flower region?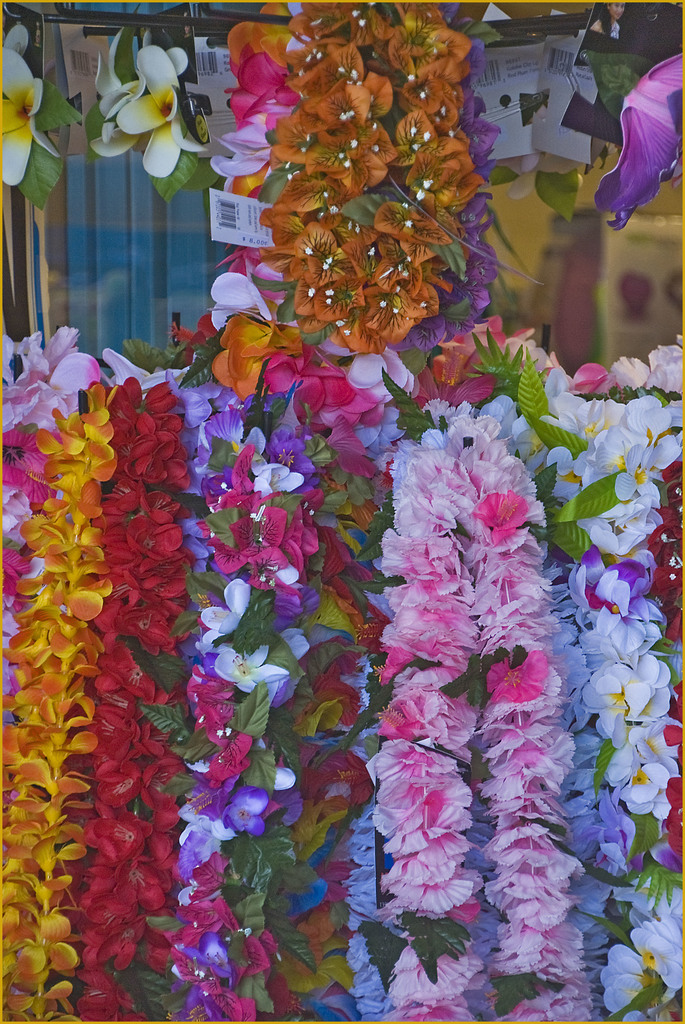
left=598, top=52, right=684, bottom=230
